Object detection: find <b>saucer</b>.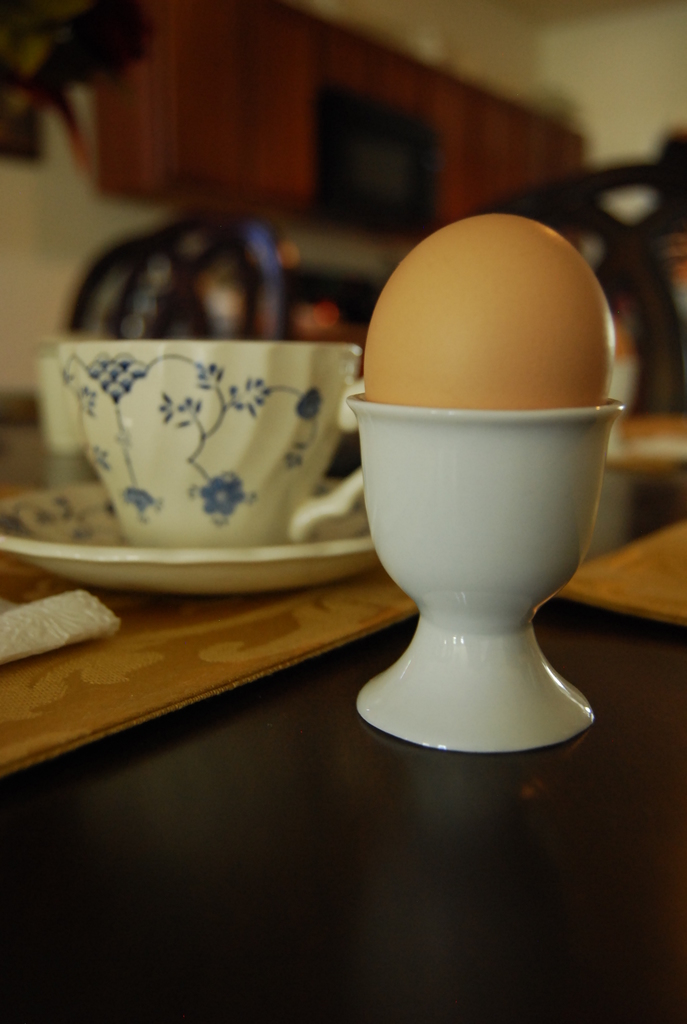
locate(2, 476, 381, 598).
